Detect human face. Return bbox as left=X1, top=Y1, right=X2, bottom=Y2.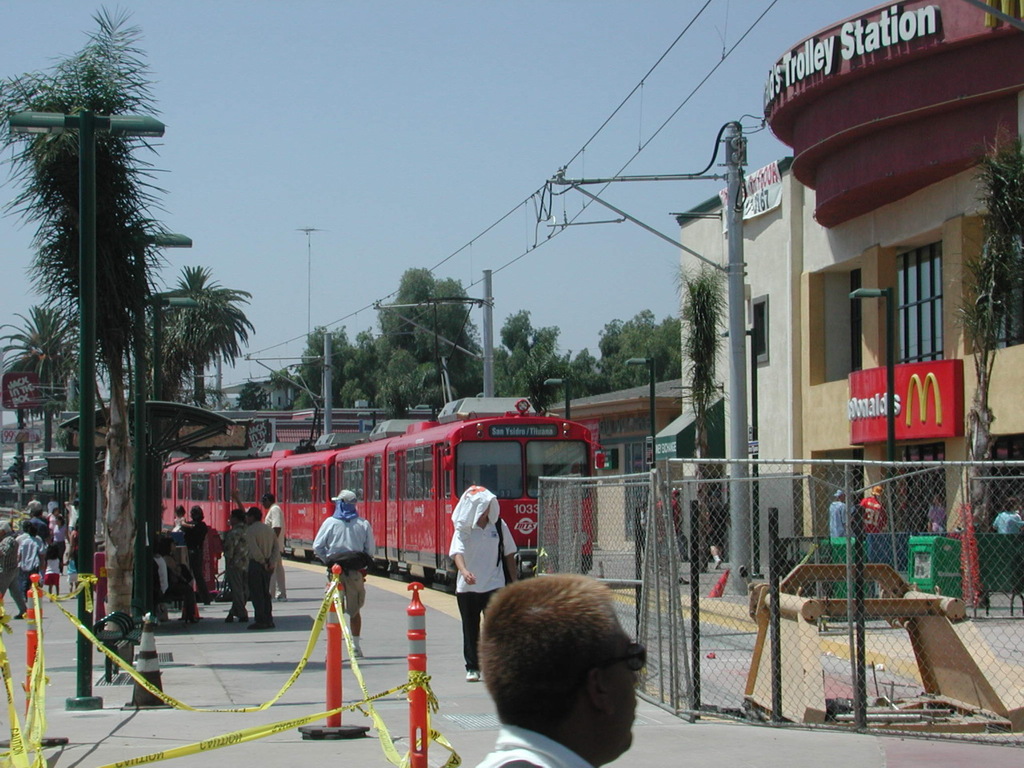
left=598, top=614, right=640, bottom=760.
